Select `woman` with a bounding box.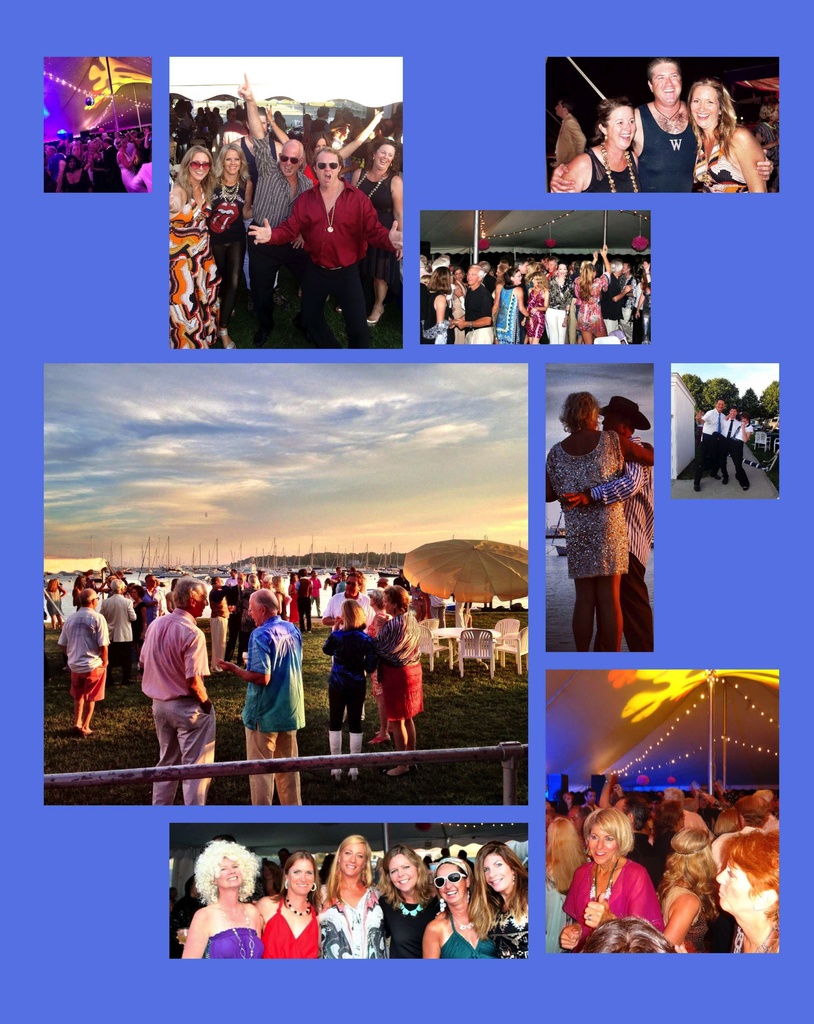
708,822,781,952.
